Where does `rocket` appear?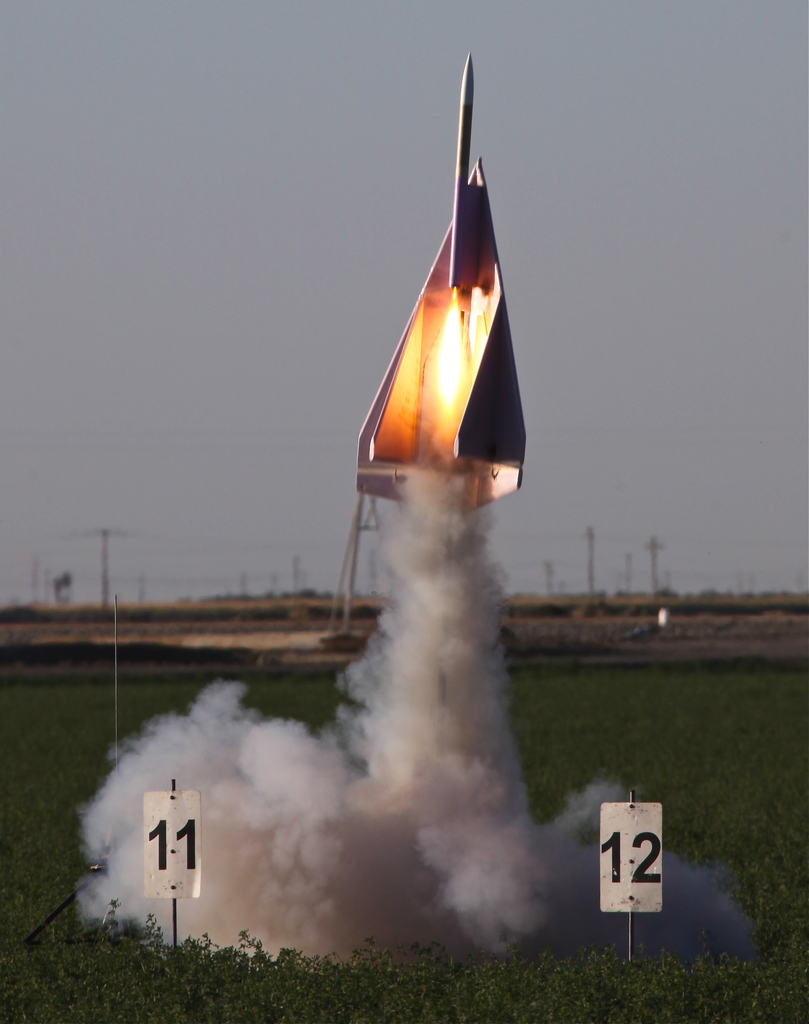
Appears at 350:53:520:514.
